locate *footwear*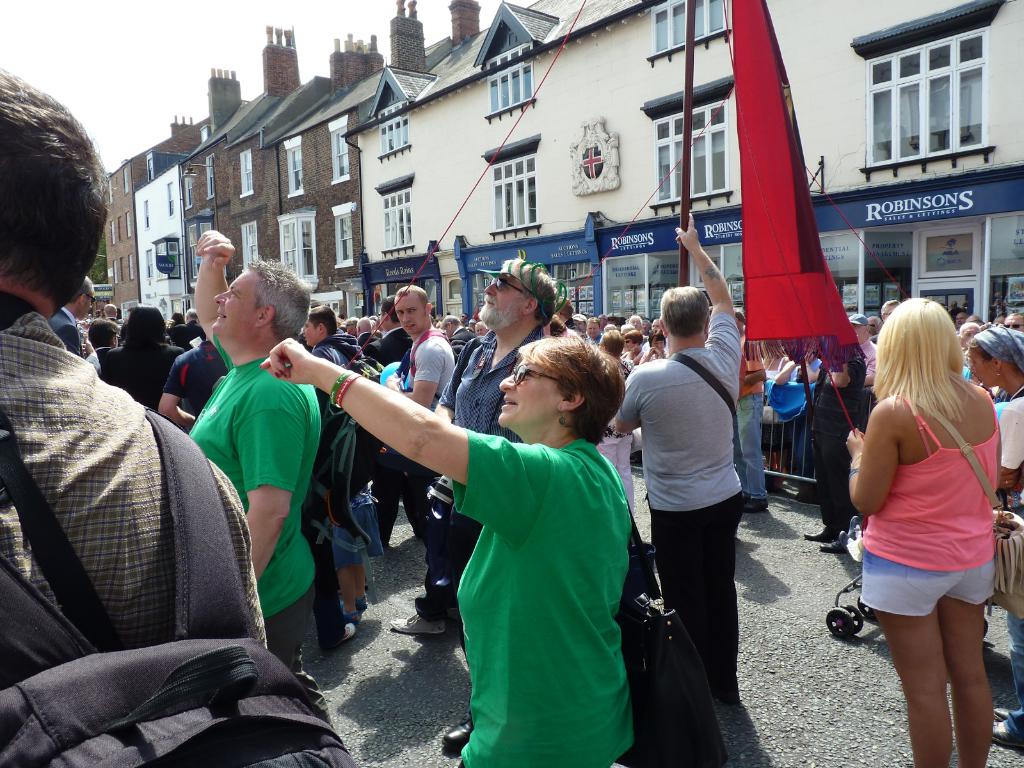
442:719:477:750
